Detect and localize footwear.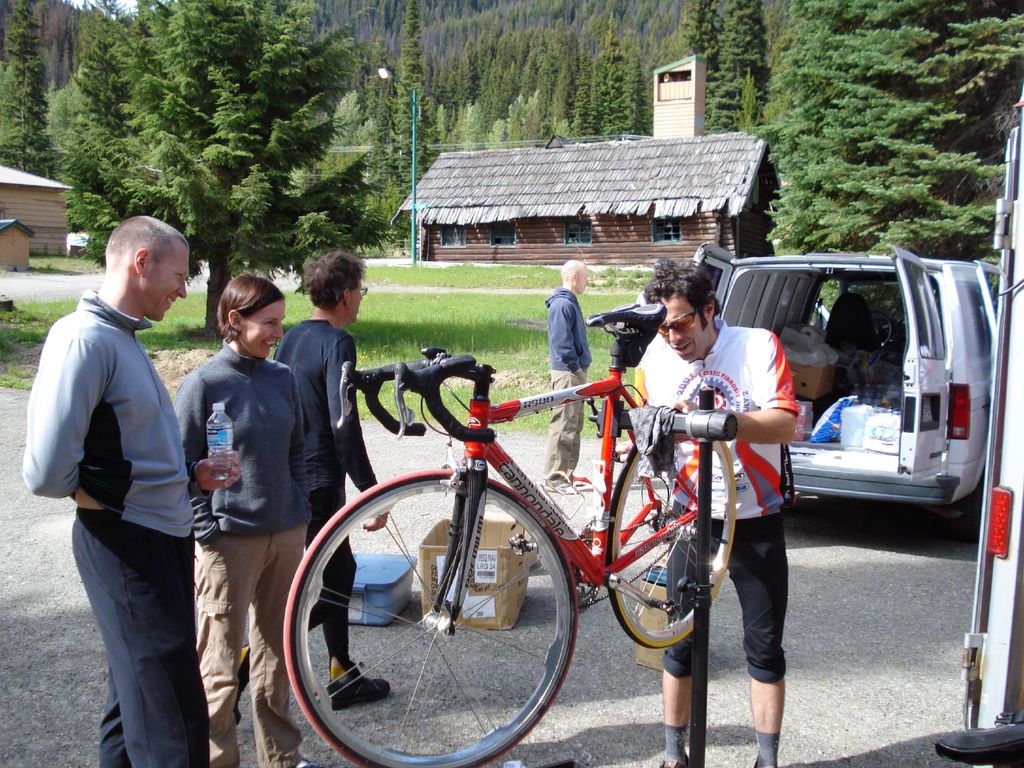
Localized at <bbox>332, 667, 391, 708</bbox>.
